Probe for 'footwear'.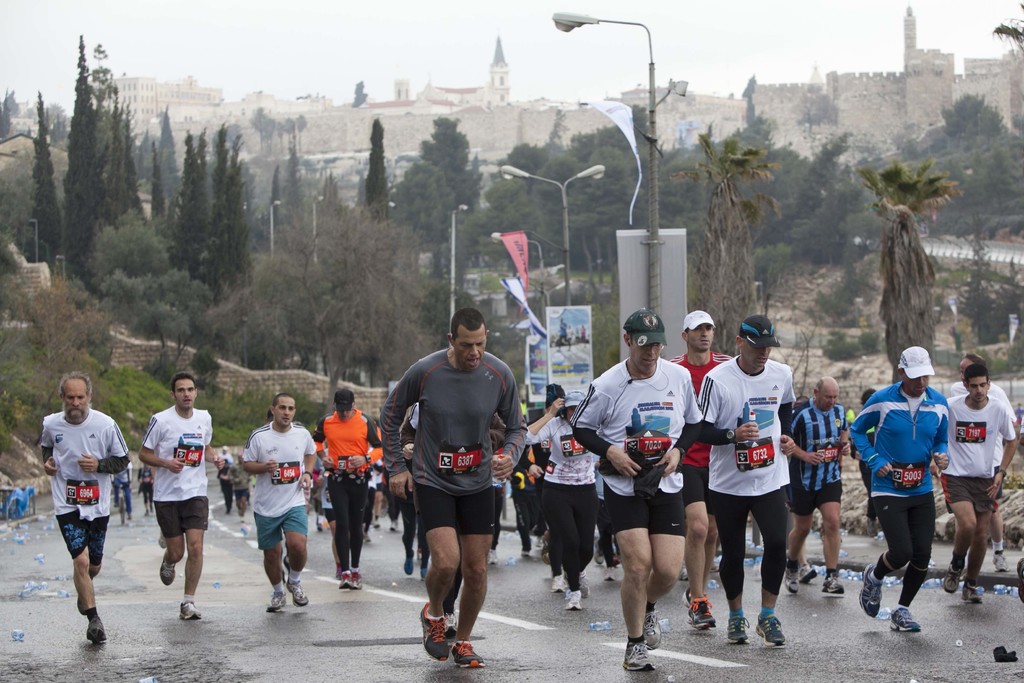
Probe result: (542, 536, 550, 566).
